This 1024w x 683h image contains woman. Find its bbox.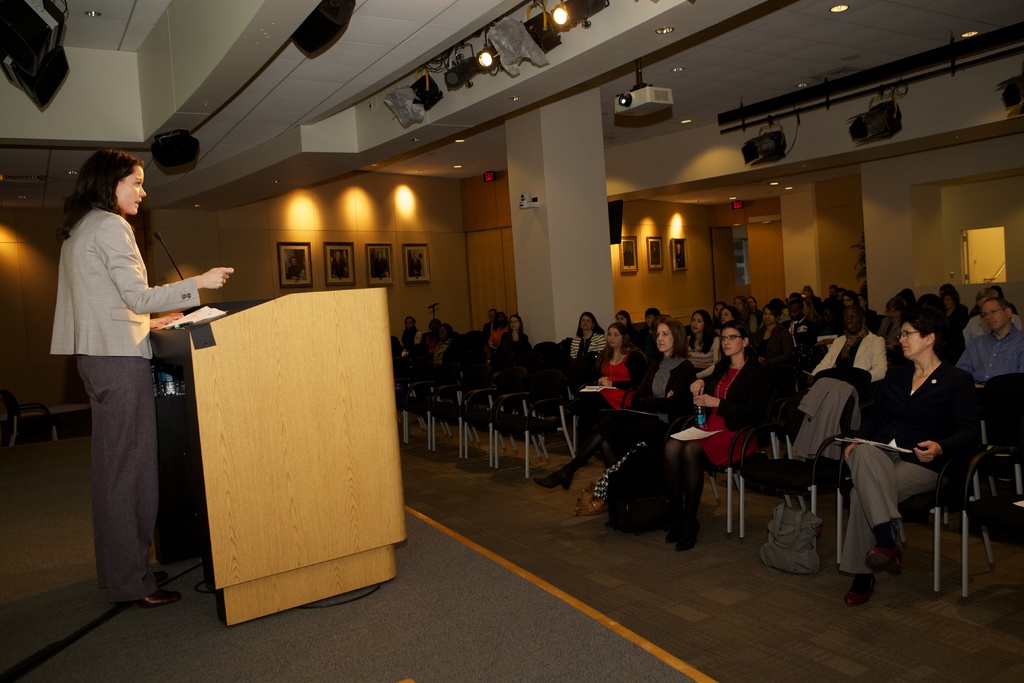
bbox=[837, 310, 984, 604].
